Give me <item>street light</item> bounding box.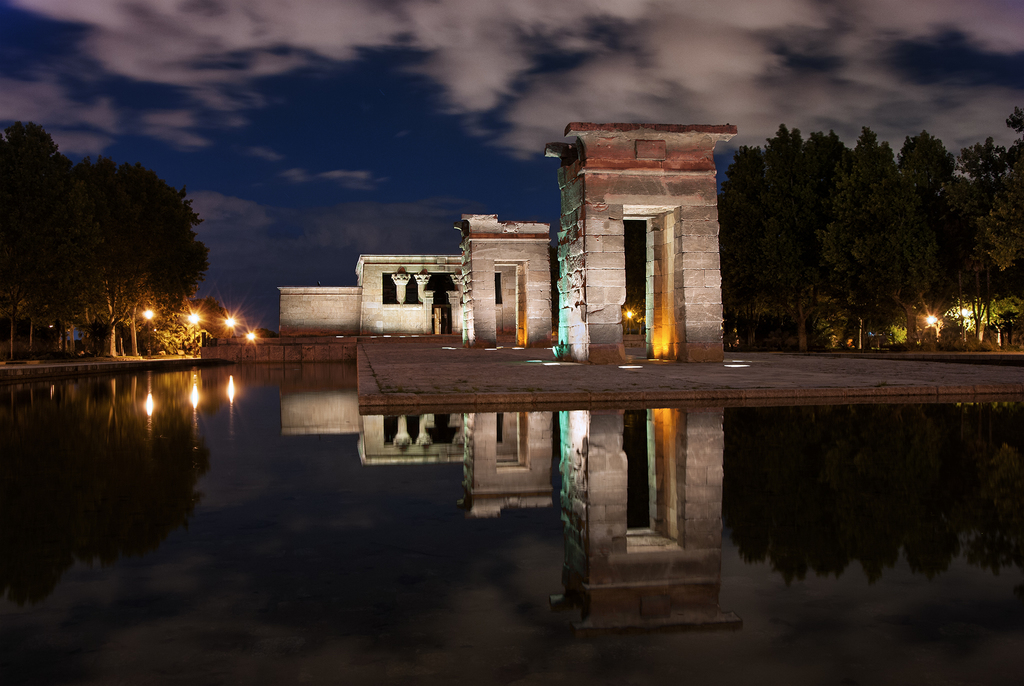
detection(182, 309, 203, 357).
